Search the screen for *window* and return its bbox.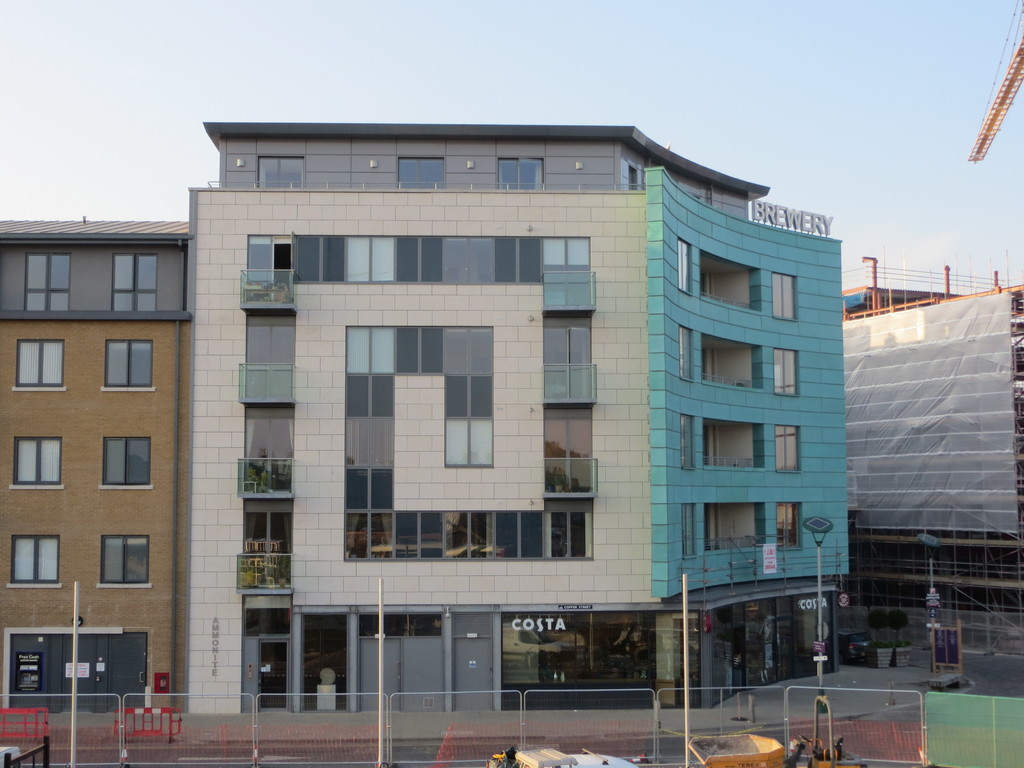
Found: 447 373 497 470.
